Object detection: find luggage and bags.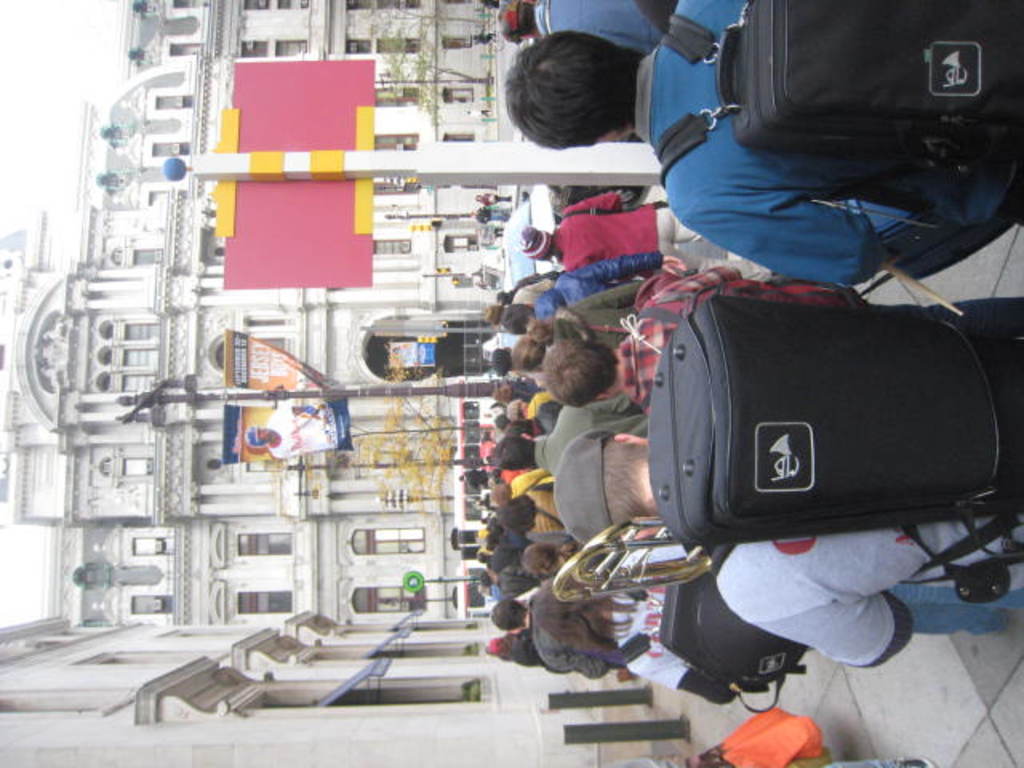
<bbox>539, 514, 573, 533</bbox>.
